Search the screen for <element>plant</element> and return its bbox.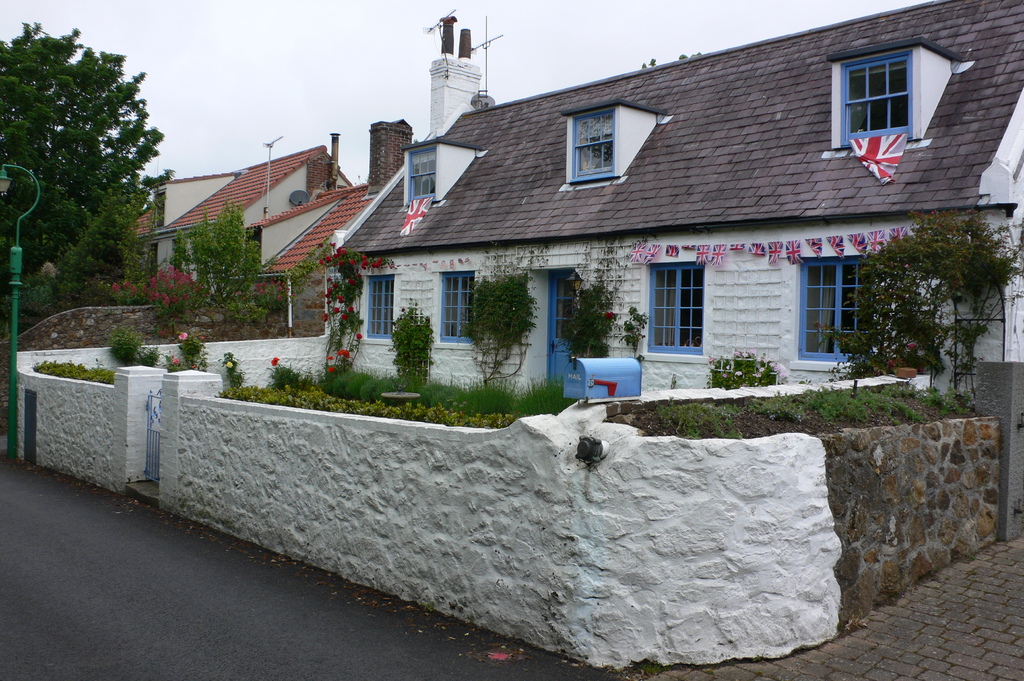
Found: [left=705, top=344, right=780, bottom=394].
